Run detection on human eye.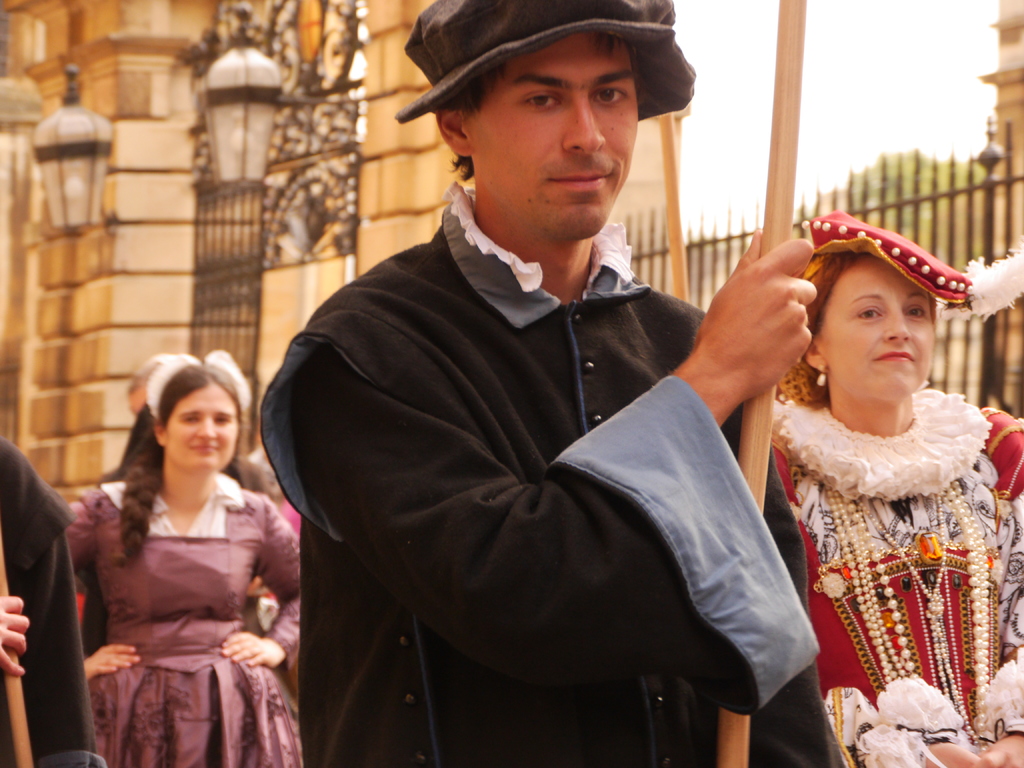
Result: rect(903, 301, 924, 320).
